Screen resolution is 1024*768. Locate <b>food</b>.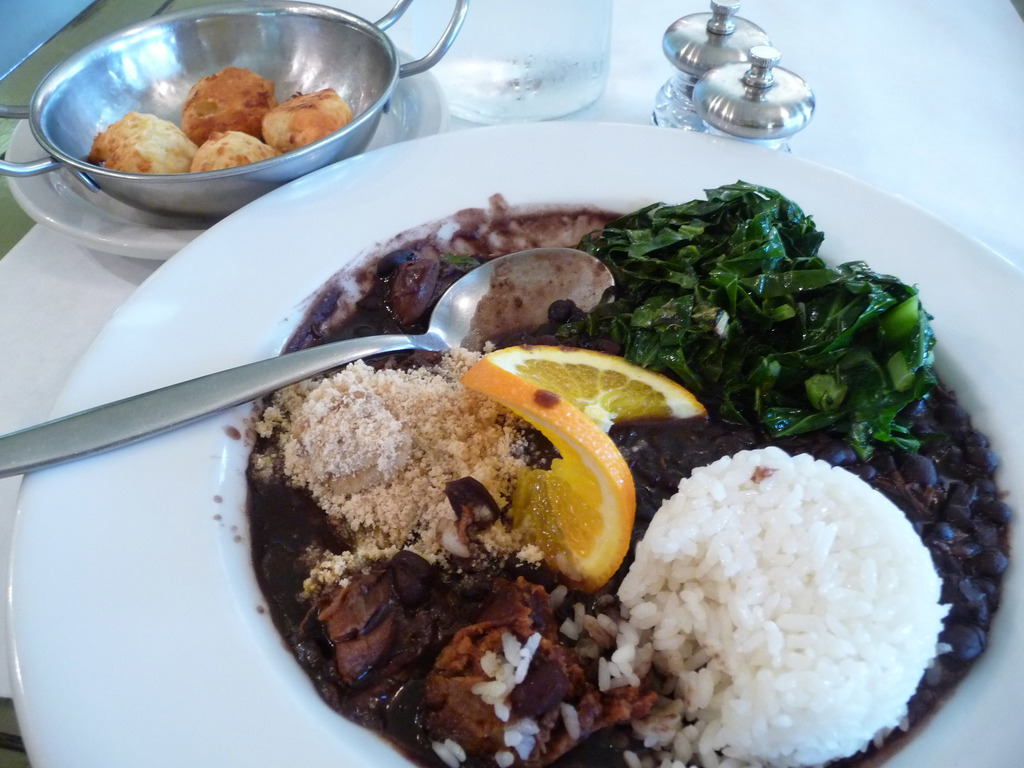
pyautogui.locateOnScreen(250, 177, 1012, 767).
